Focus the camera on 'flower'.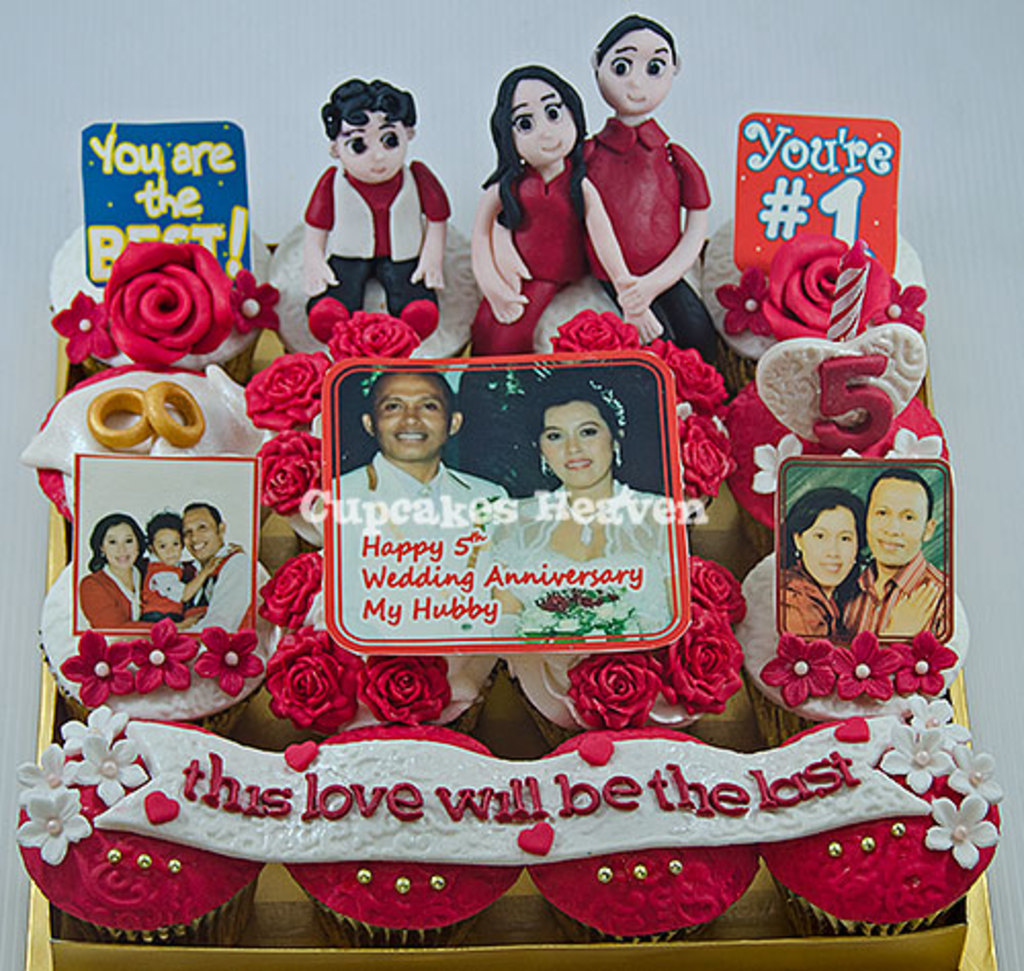
Focus region: (872,277,926,328).
